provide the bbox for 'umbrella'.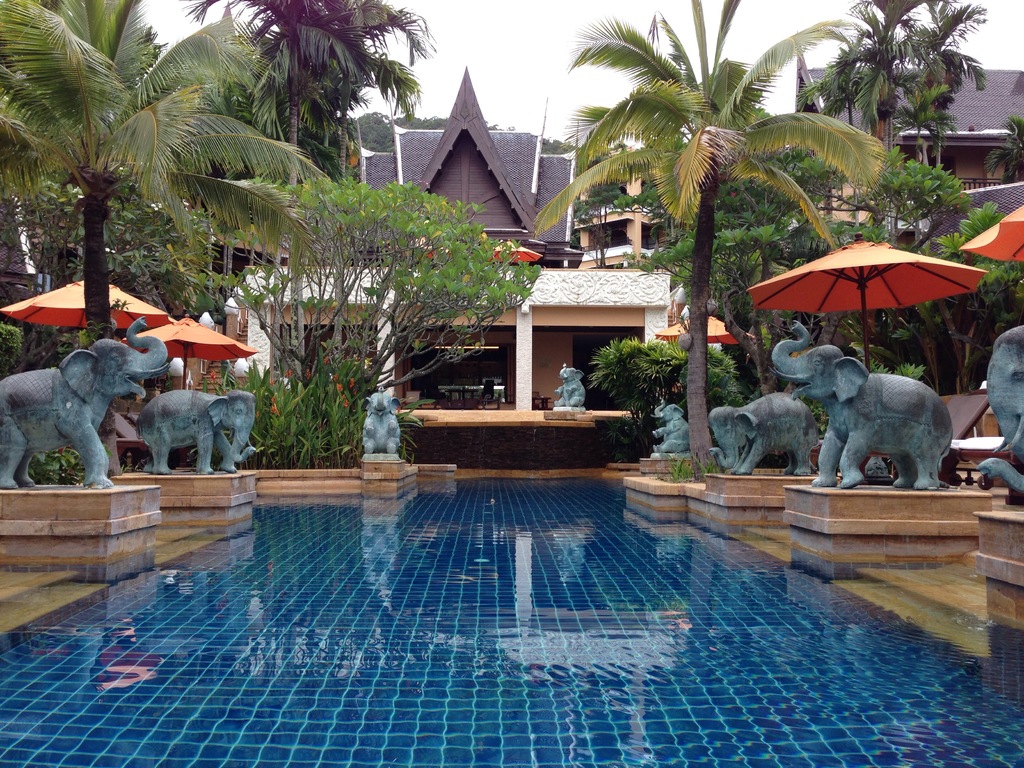
959:204:1023:262.
